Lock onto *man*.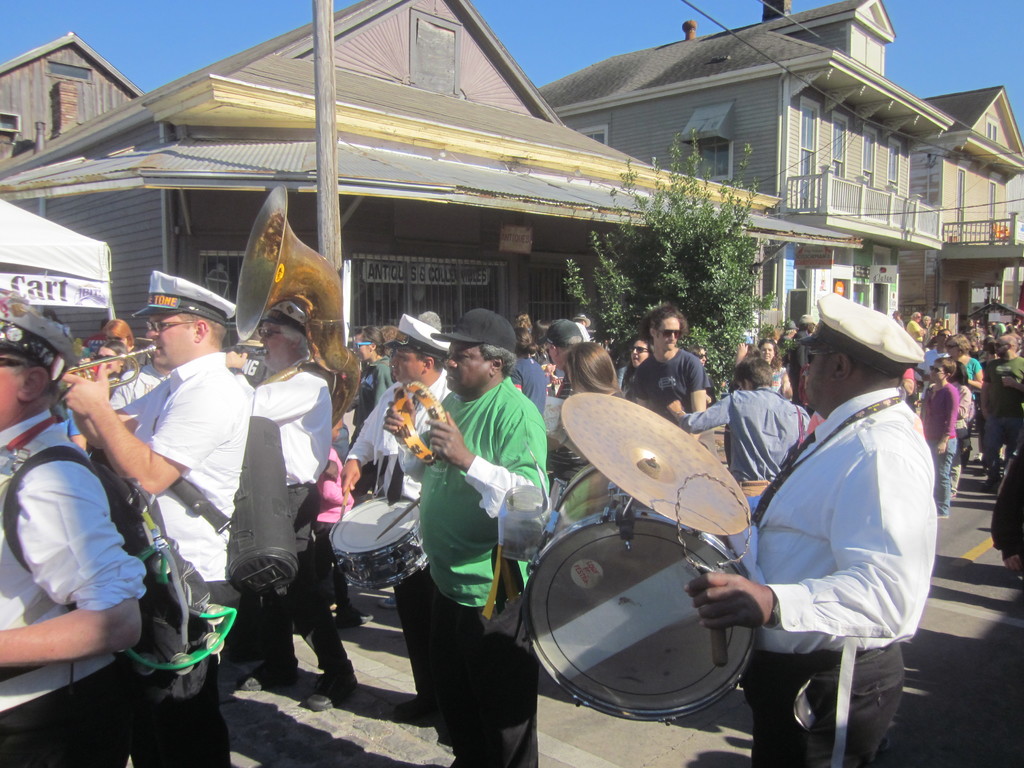
Locked: box=[54, 272, 252, 767].
